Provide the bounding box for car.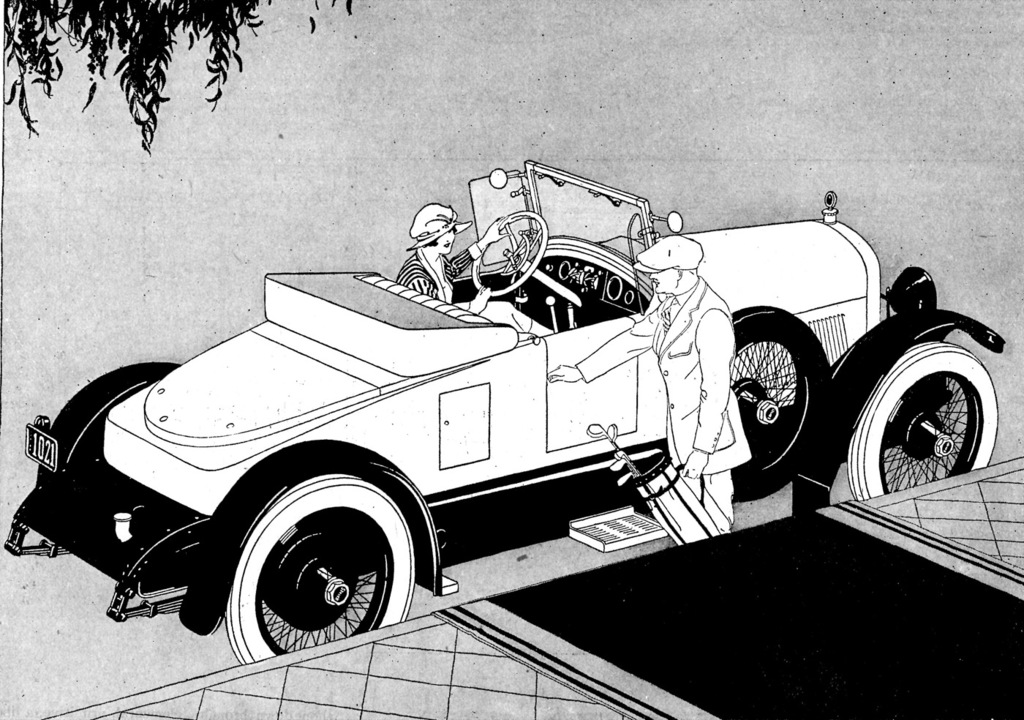
bbox=(3, 188, 959, 641).
